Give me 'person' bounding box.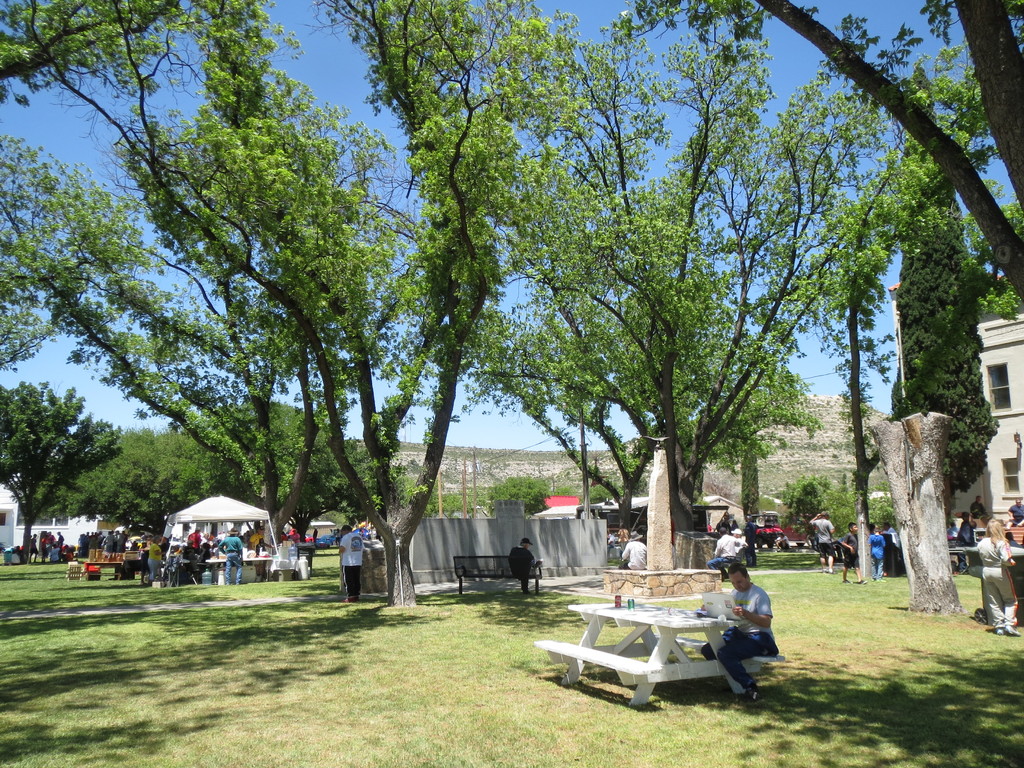
locate(952, 511, 977, 578).
